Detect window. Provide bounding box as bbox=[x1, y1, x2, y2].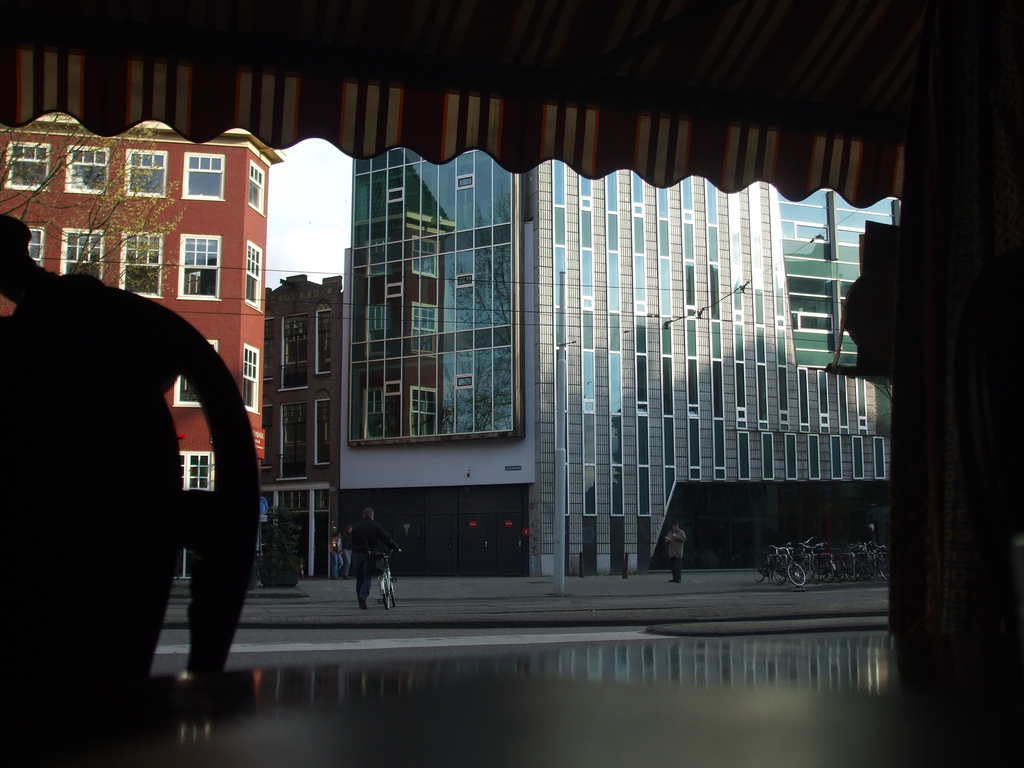
bbox=[180, 236, 218, 303].
